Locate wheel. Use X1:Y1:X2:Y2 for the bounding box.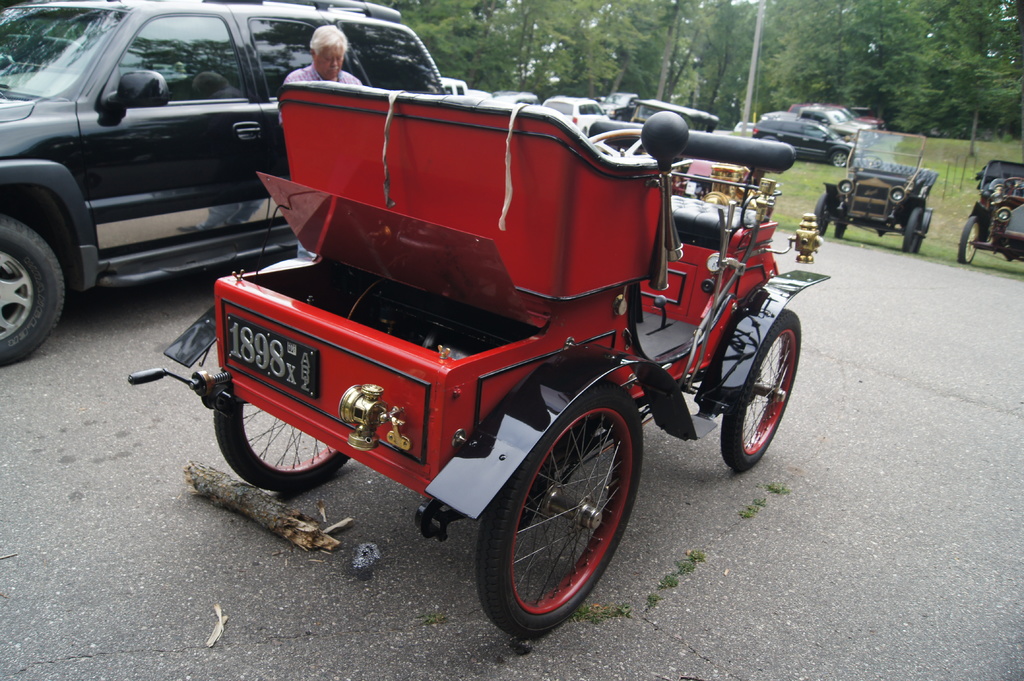
813:193:830:236.
